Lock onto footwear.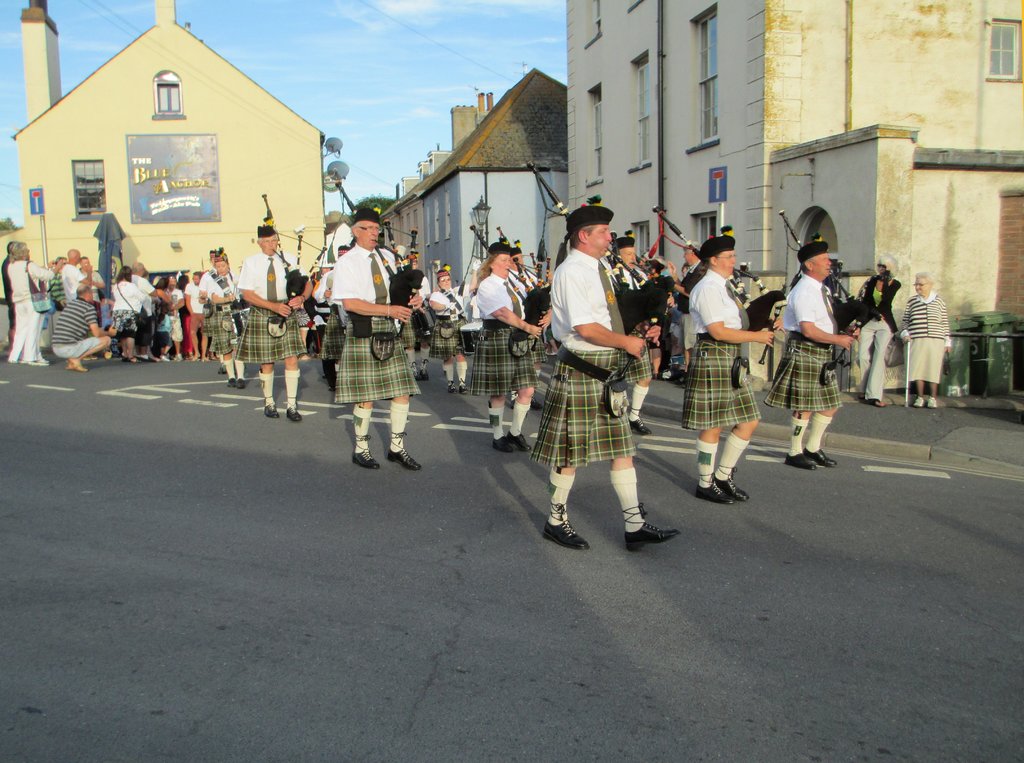
Locked: pyautogui.locateOnScreen(260, 402, 282, 422).
